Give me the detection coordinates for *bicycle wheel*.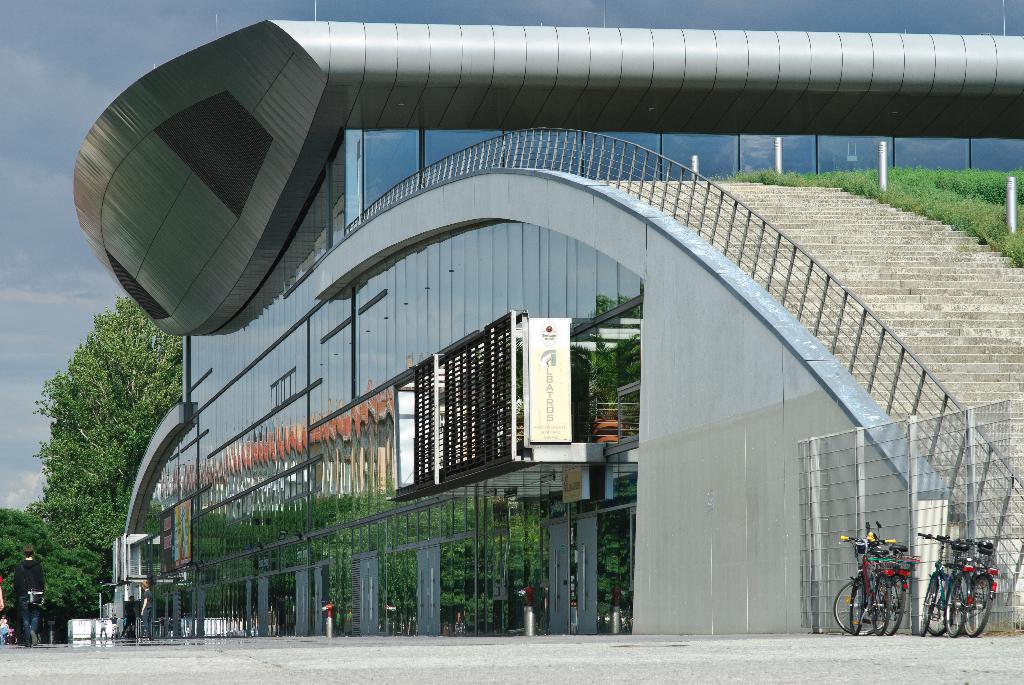
872,572,888,635.
